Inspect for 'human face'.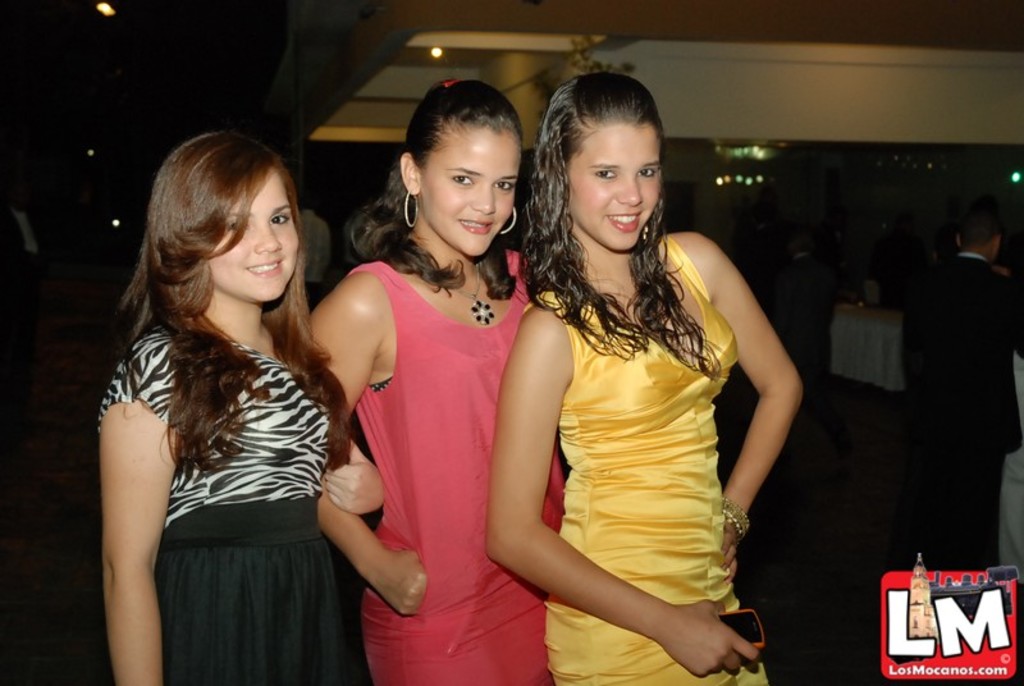
Inspection: locate(425, 128, 518, 251).
